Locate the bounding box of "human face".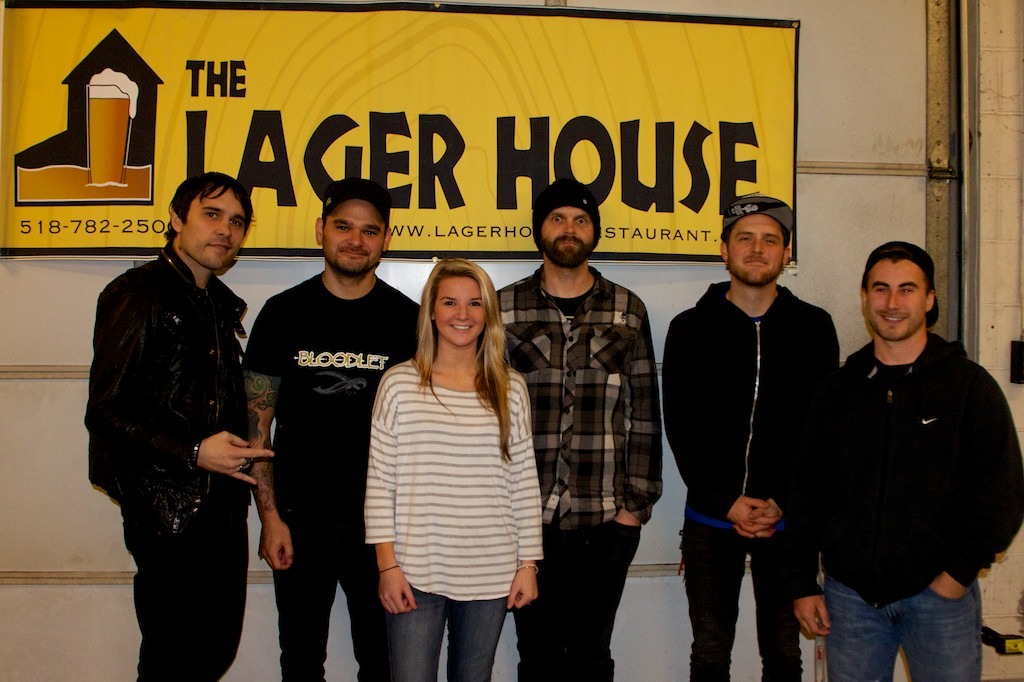
Bounding box: left=863, top=261, right=925, bottom=342.
